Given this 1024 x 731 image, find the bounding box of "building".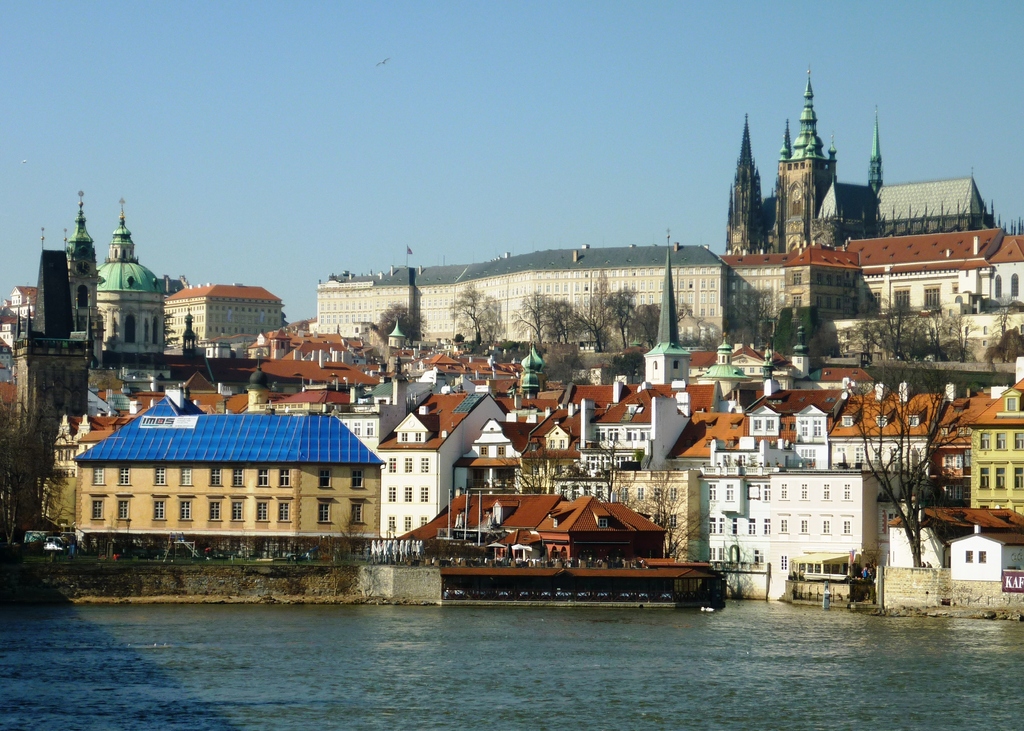
{"x1": 320, "y1": 246, "x2": 730, "y2": 344}.
